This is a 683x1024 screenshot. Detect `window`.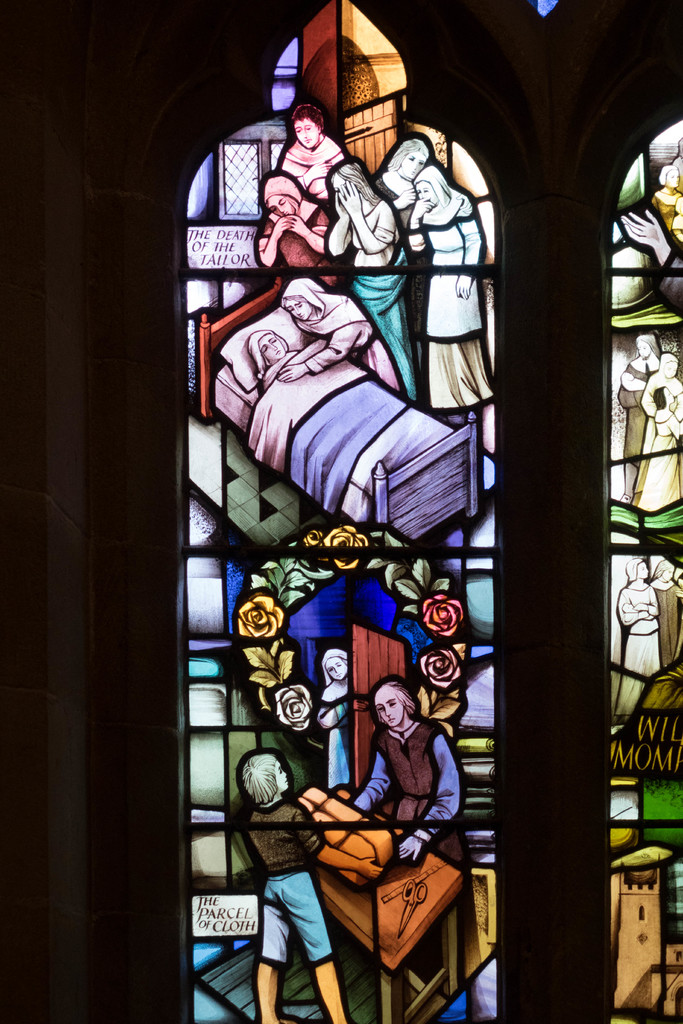
<region>86, 0, 557, 1023</region>.
